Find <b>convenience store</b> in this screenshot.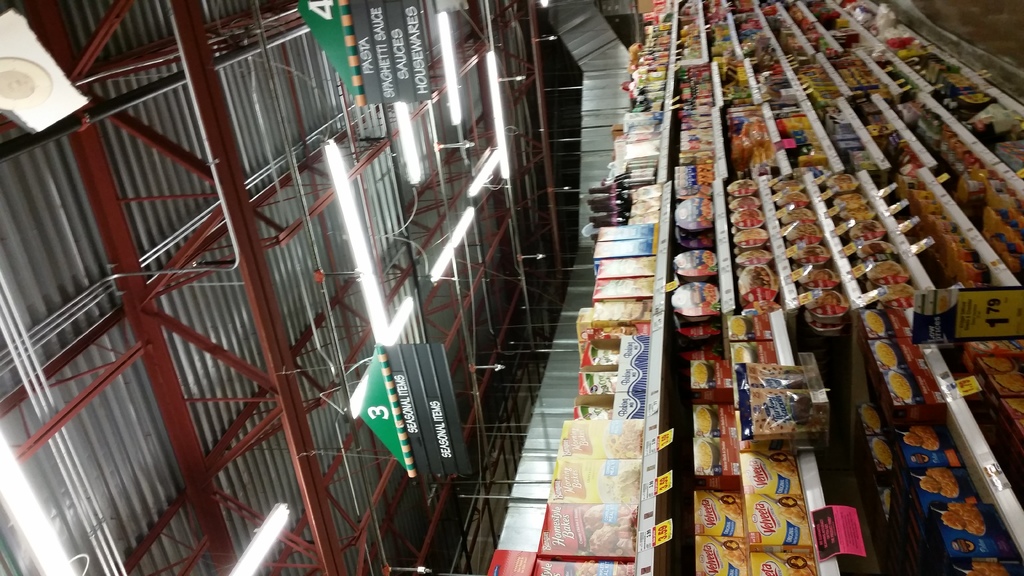
The bounding box for <b>convenience store</b> is l=0, t=0, r=1023, b=575.
